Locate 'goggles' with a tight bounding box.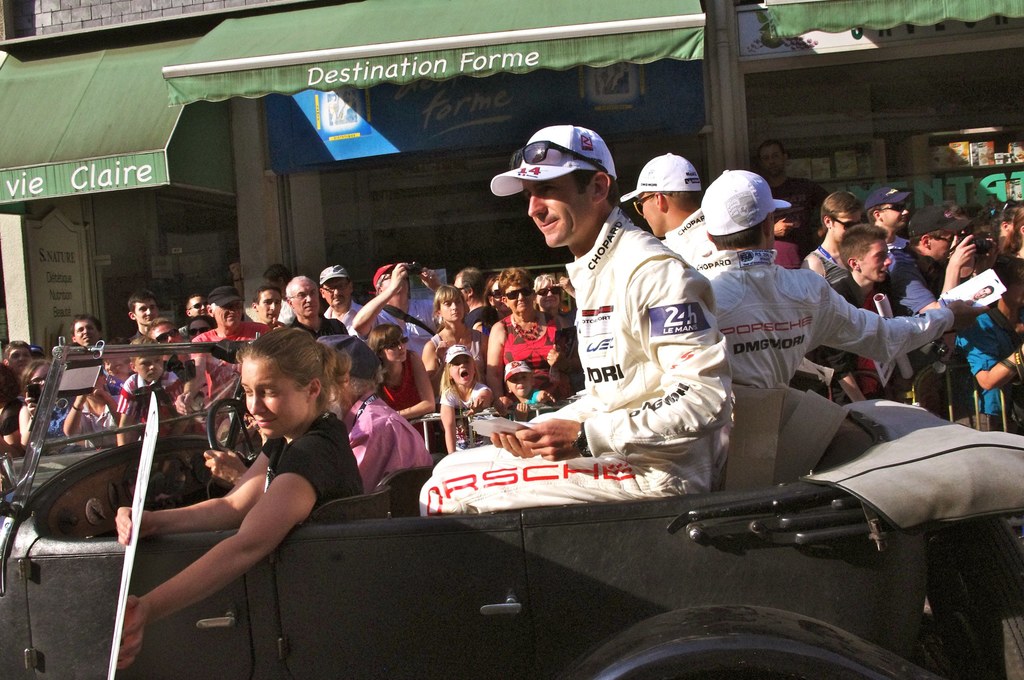
(504,289,529,300).
